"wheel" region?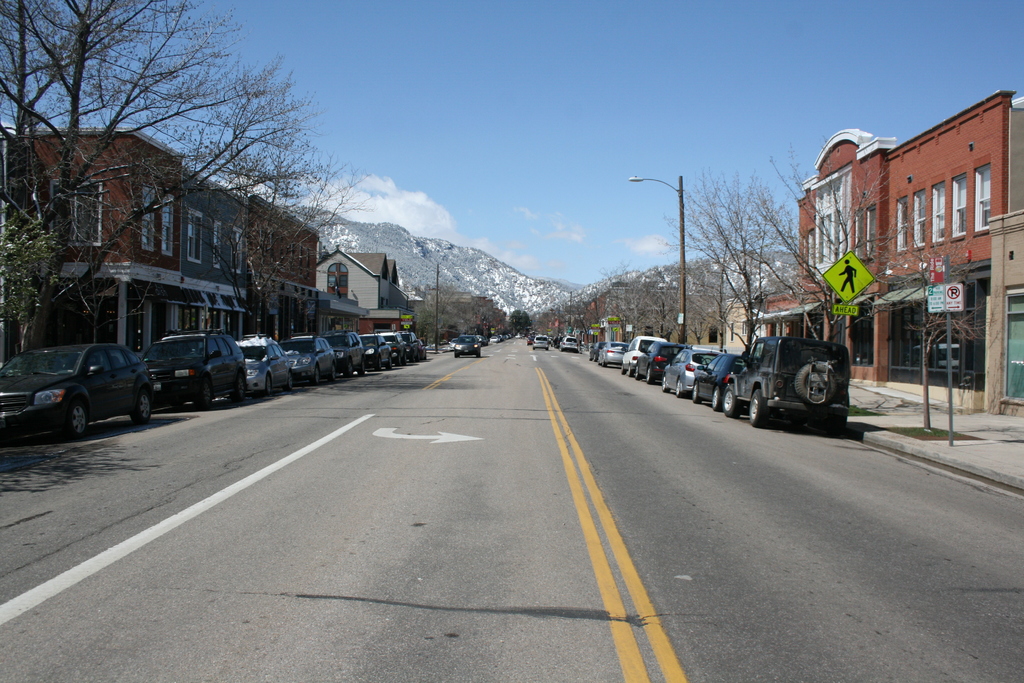
Rect(692, 383, 701, 405)
